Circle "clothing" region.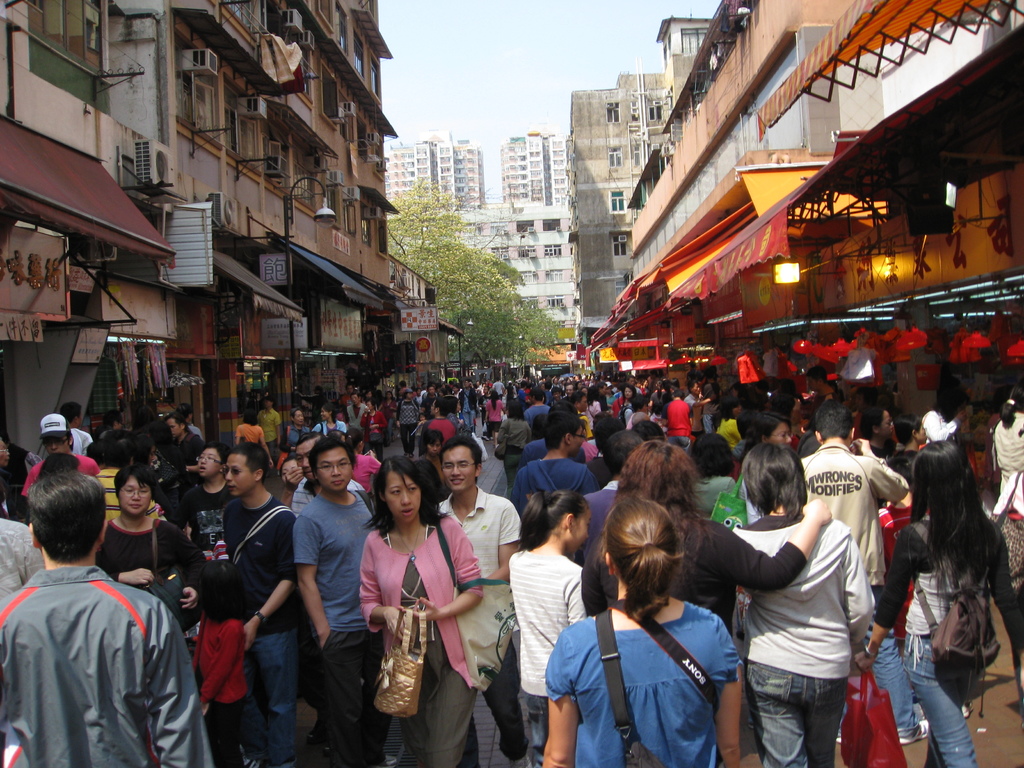
Region: box(668, 435, 689, 450).
